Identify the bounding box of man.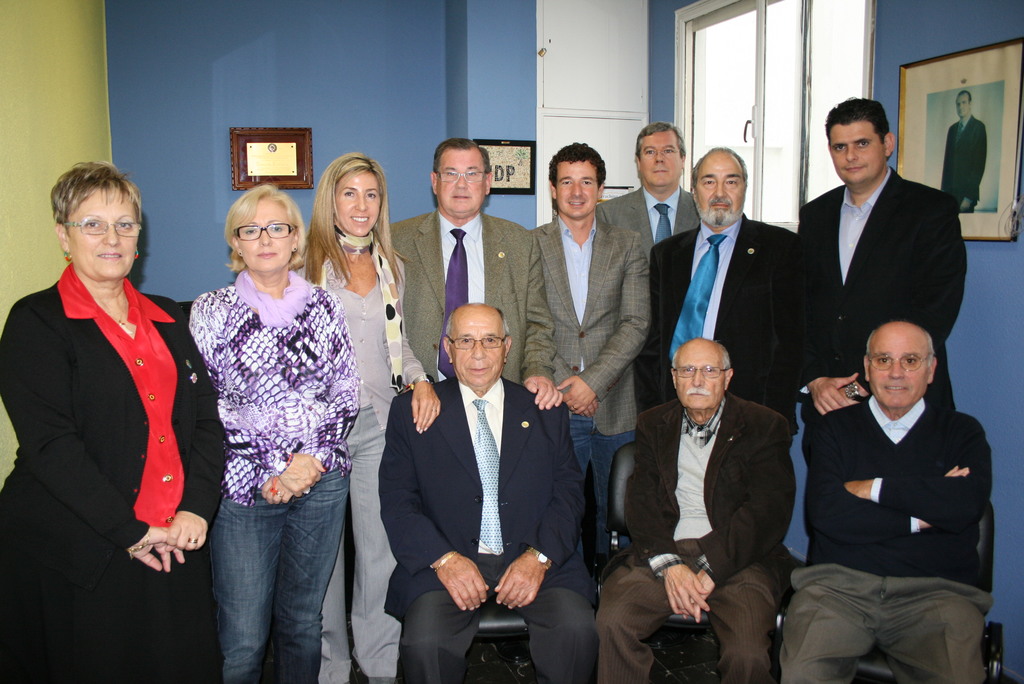
771/323/991/683.
